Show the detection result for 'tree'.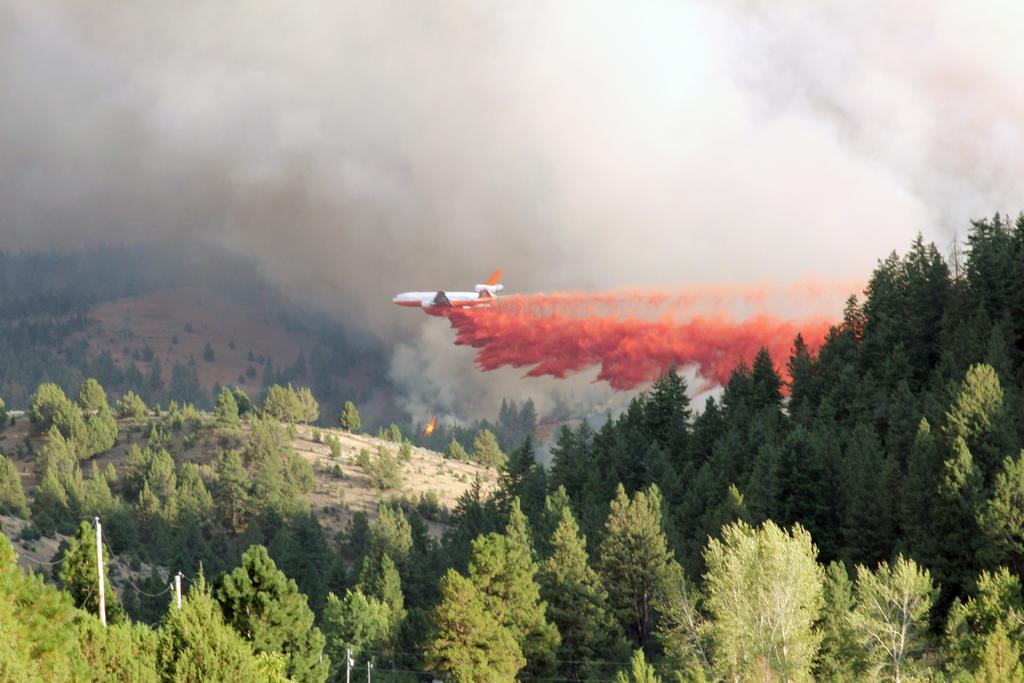
(left=425, top=570, right=533, bottom=680).
